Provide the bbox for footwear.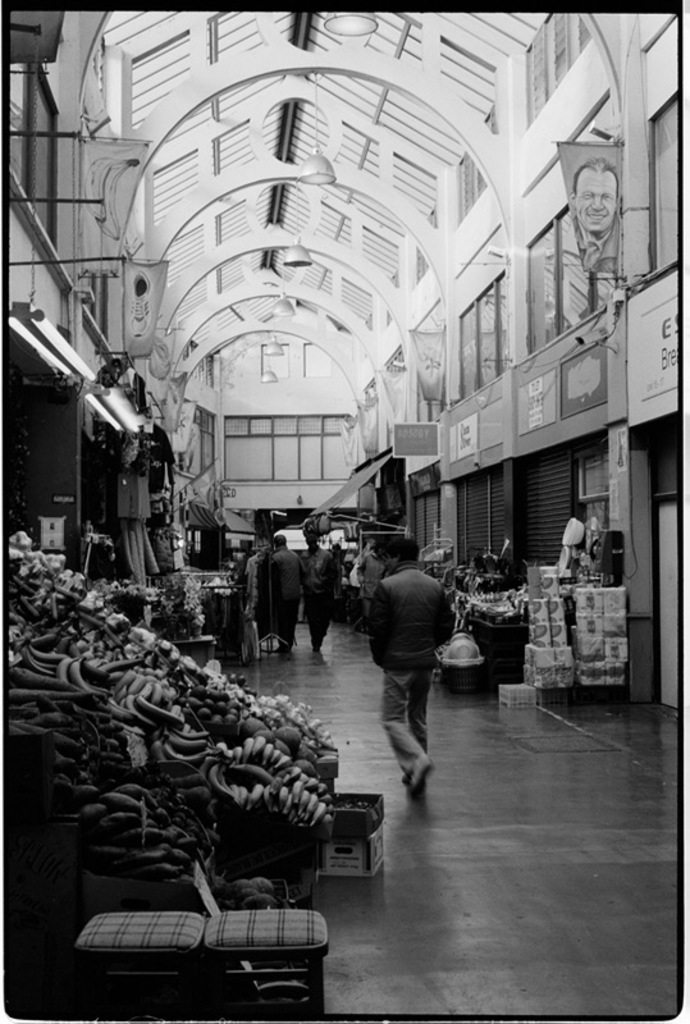
left=411, top=753, right=434, bottom=794.
